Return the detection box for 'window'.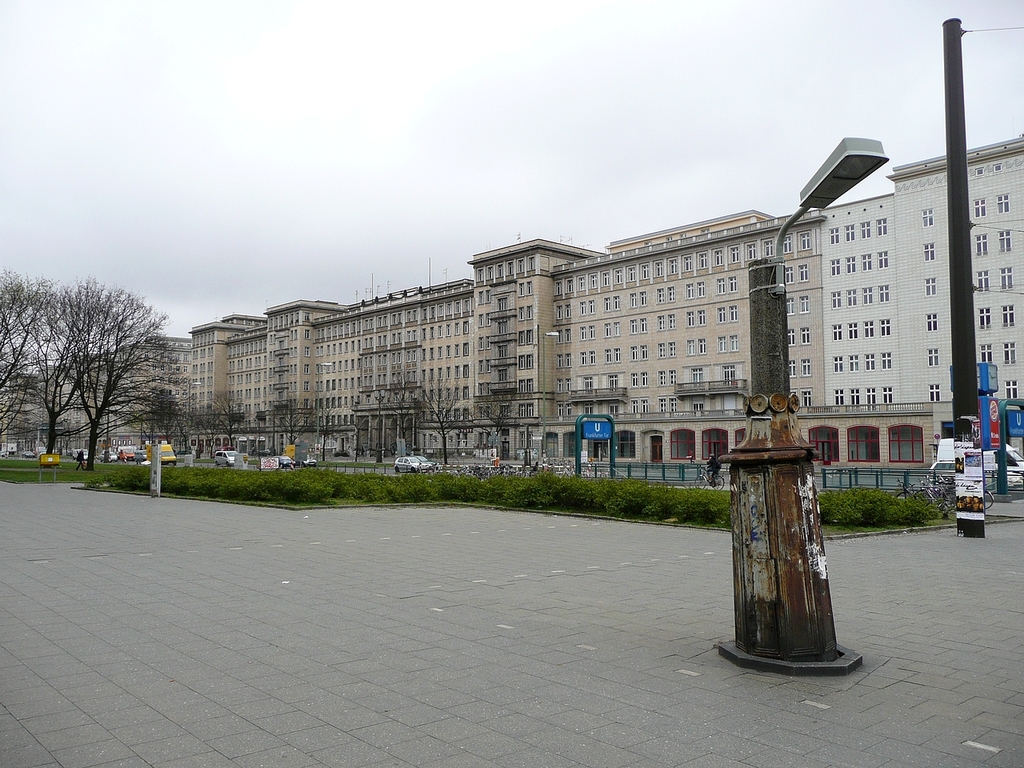
rect(802, 386, 814, 406).
